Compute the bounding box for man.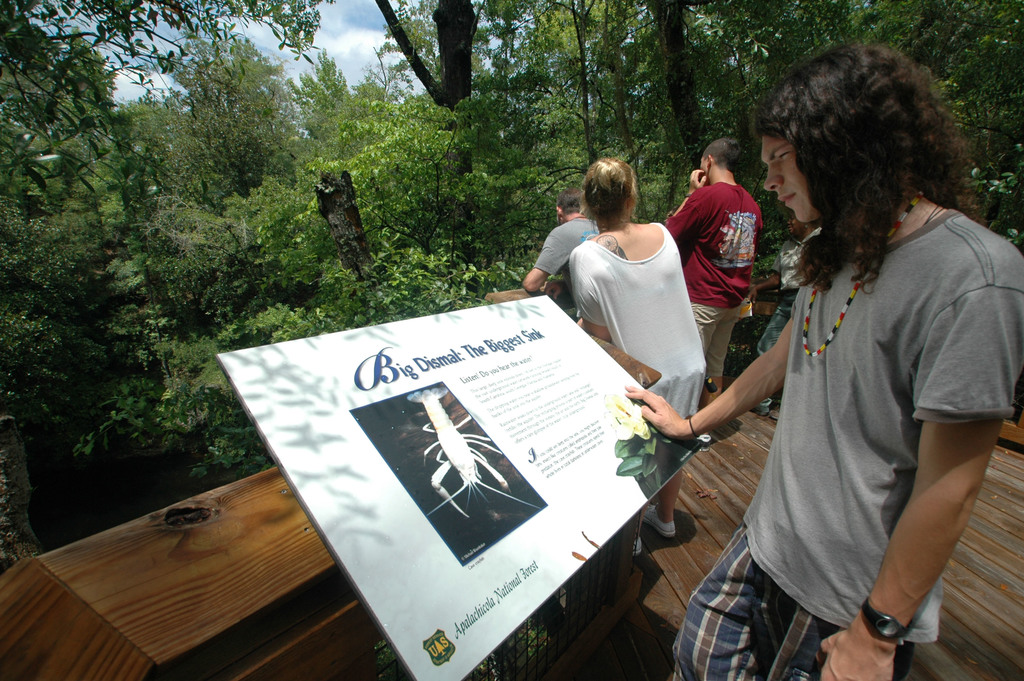
(left=659, top=136, right=767, bottom=412).
